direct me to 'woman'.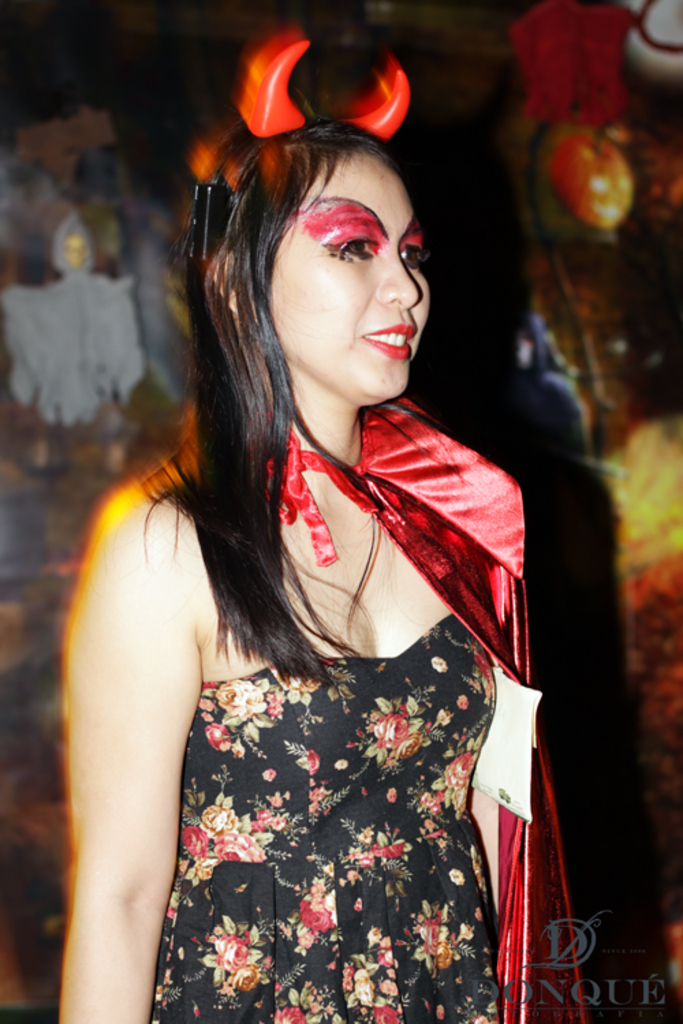
Direction: BBox(60, 22, 605, 1019).
